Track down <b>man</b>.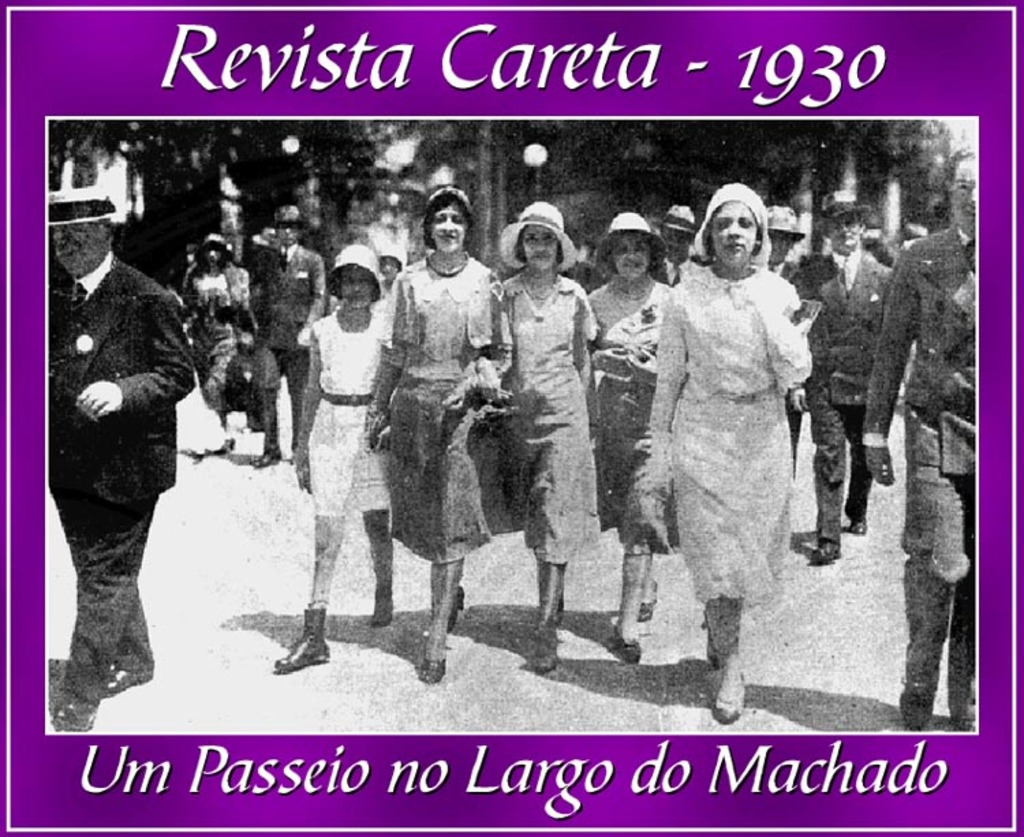
Tracked to {"x1": 52, "y1": 182, "x2": 197, "y2": 725}.
